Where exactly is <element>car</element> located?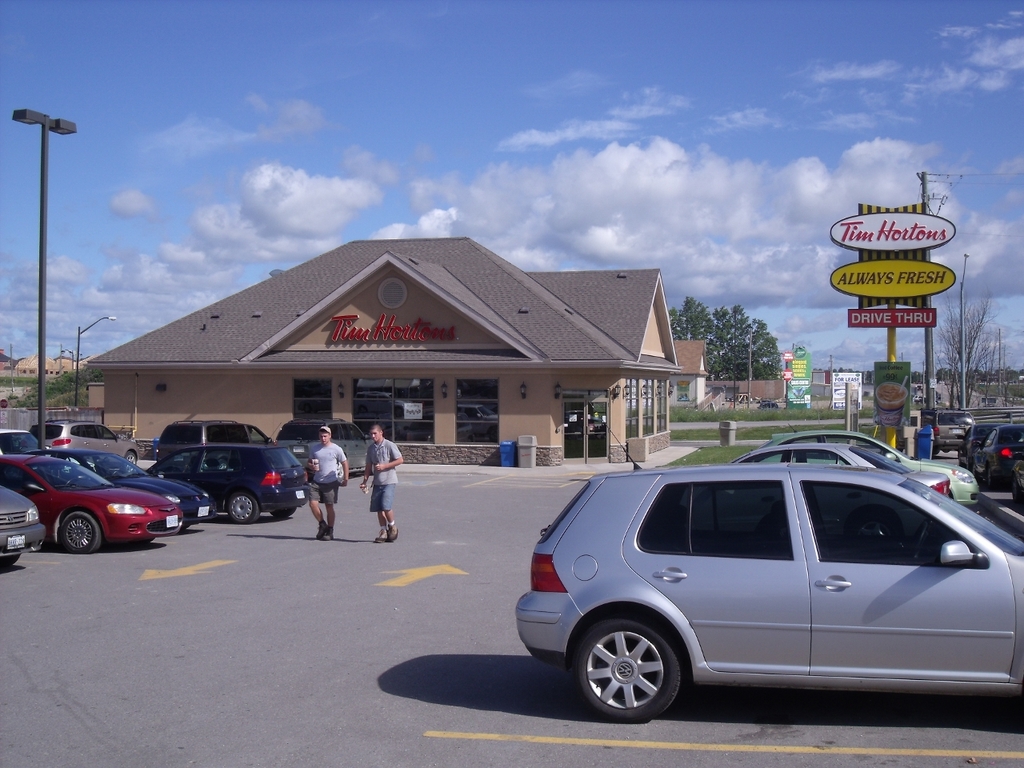
Its bounding box is <region>970, 421, 1023, 481</region>.
